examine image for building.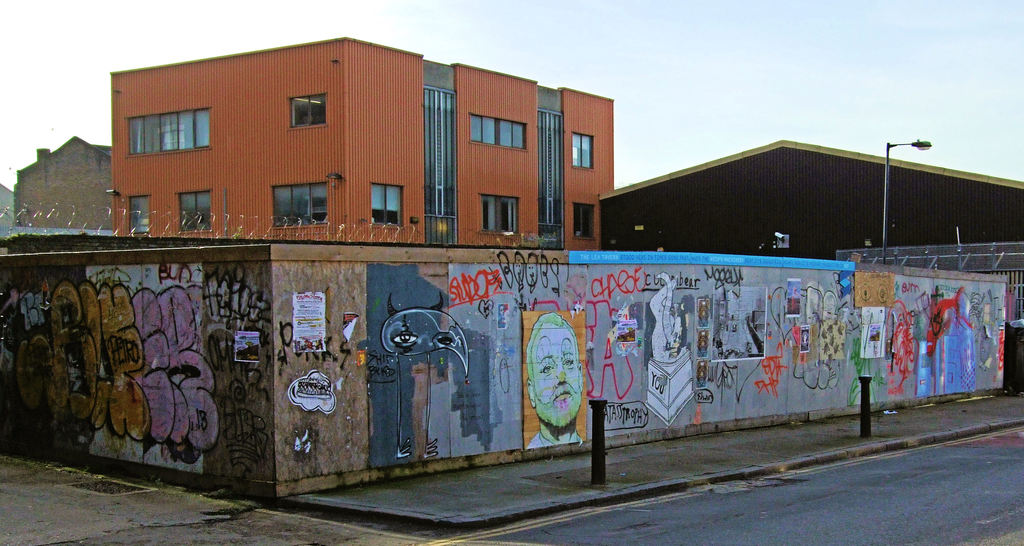
Examination result: select_region(112, 36, 613, 250).
